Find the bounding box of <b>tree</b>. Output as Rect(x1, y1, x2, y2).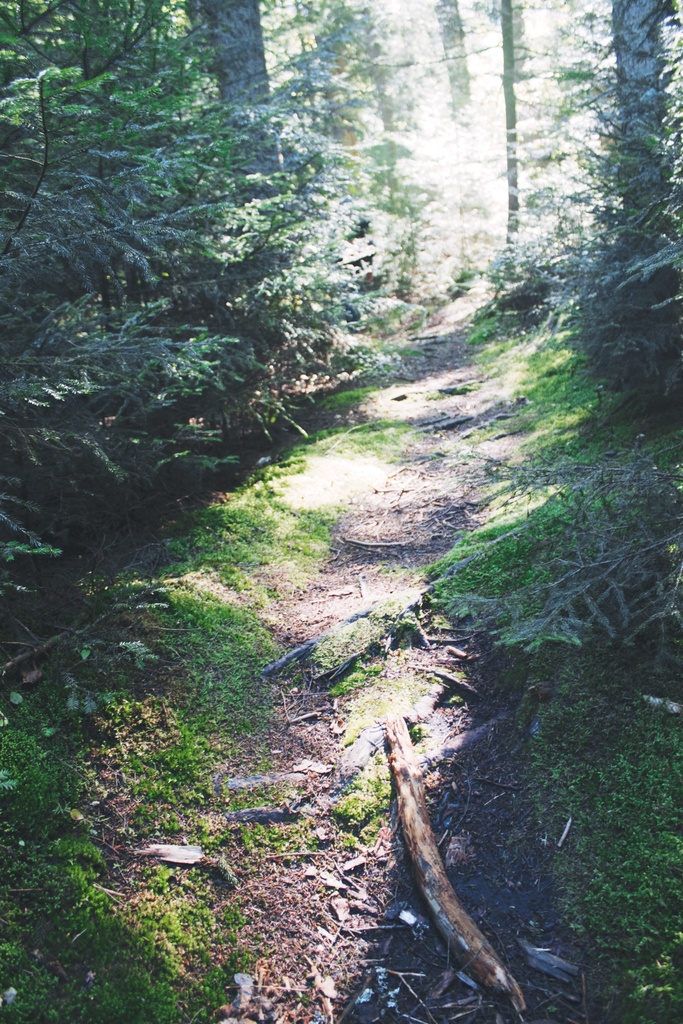
Rect(484, 1, 682, 415).
